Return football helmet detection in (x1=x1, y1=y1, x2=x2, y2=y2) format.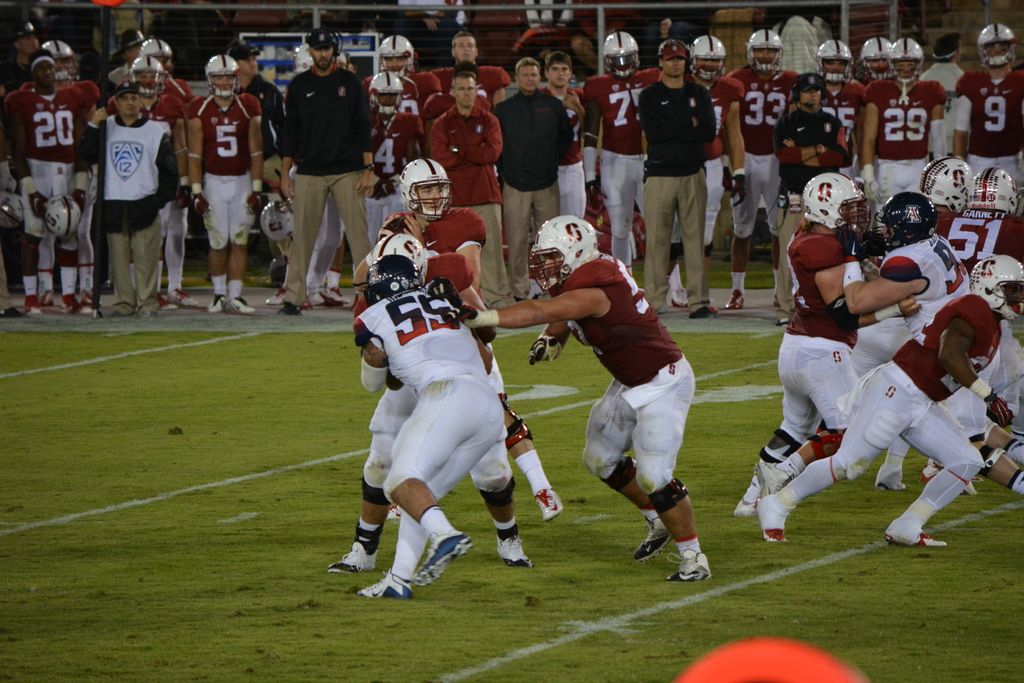
(x1=0, y1=188, x2=33, y2=235).
